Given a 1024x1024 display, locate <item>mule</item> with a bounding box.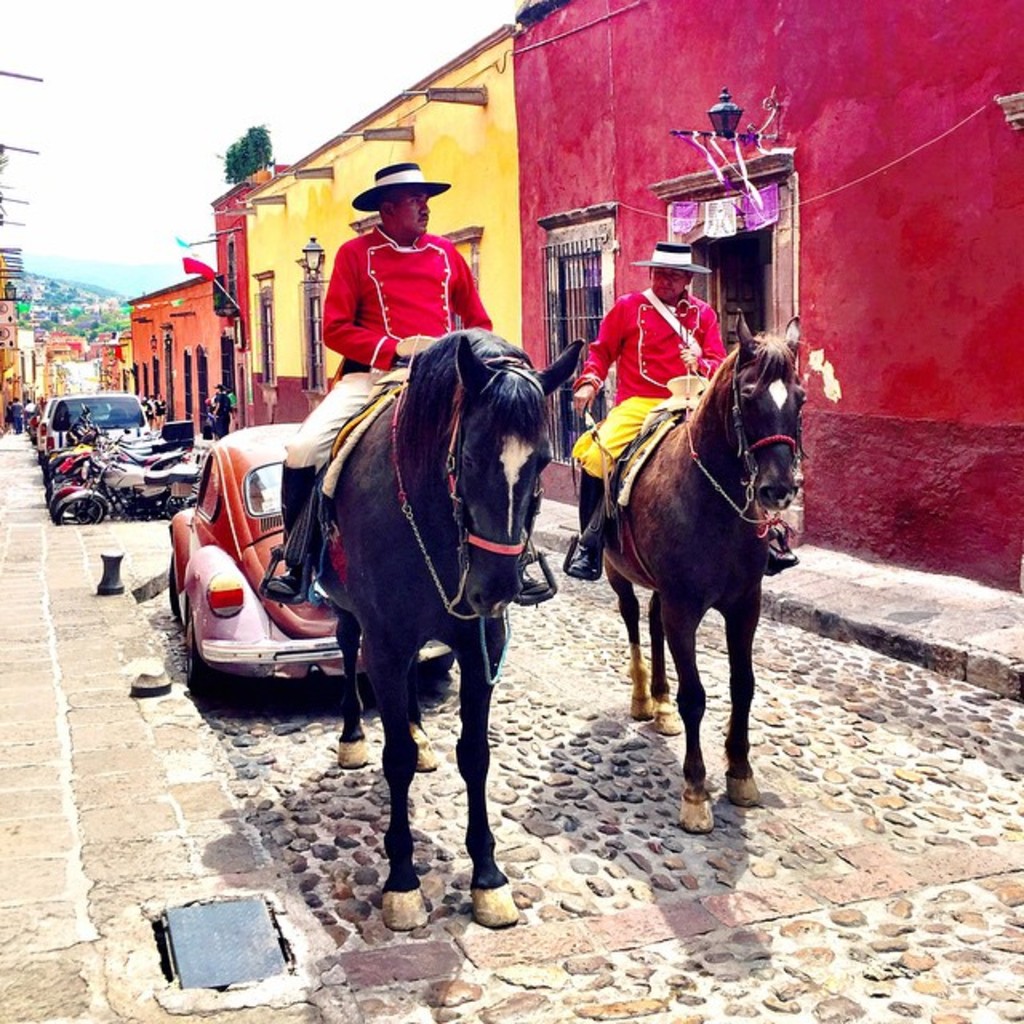
Located: {"x1": 602, "y1": 314, "x2": 803, "y2": 829}.
